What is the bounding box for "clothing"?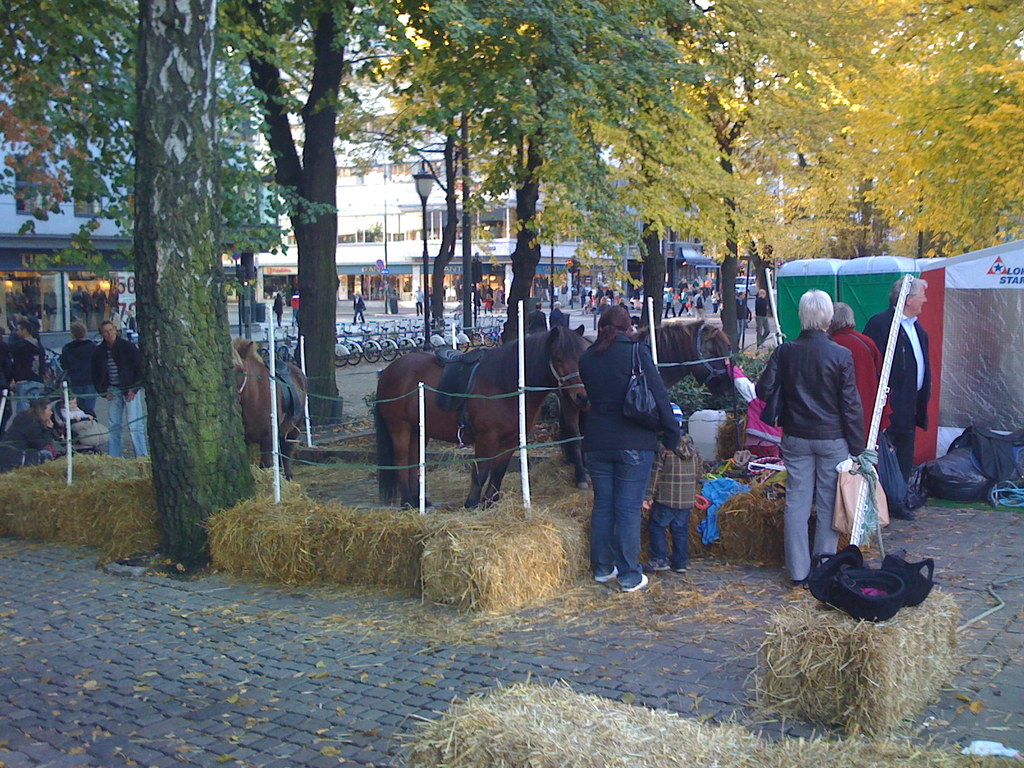
{"left": 767, "top": 287, "right": 886, "bottom": 583}.
